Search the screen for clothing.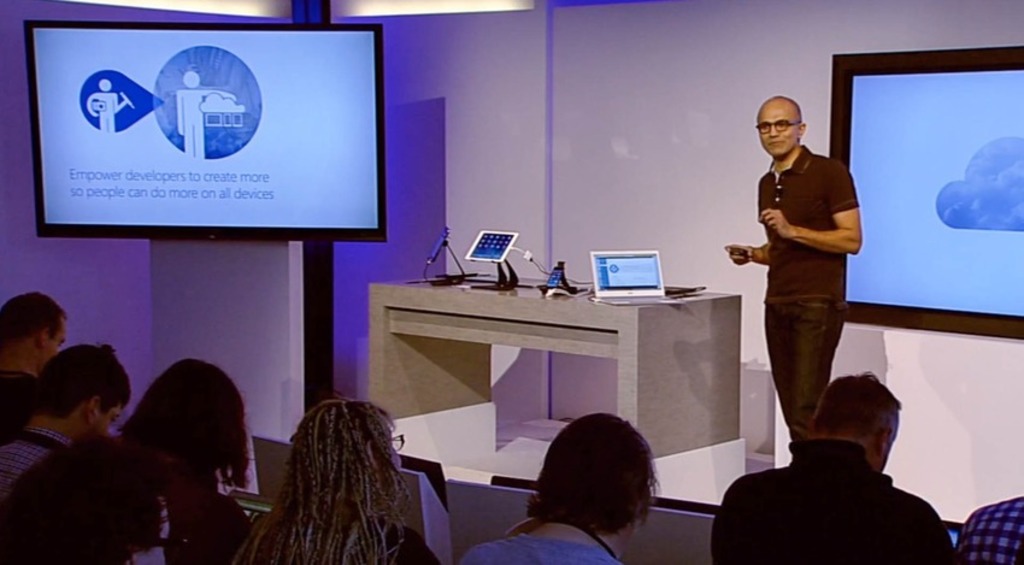
Found at <region>958, 494, 1023, 564</region>.
